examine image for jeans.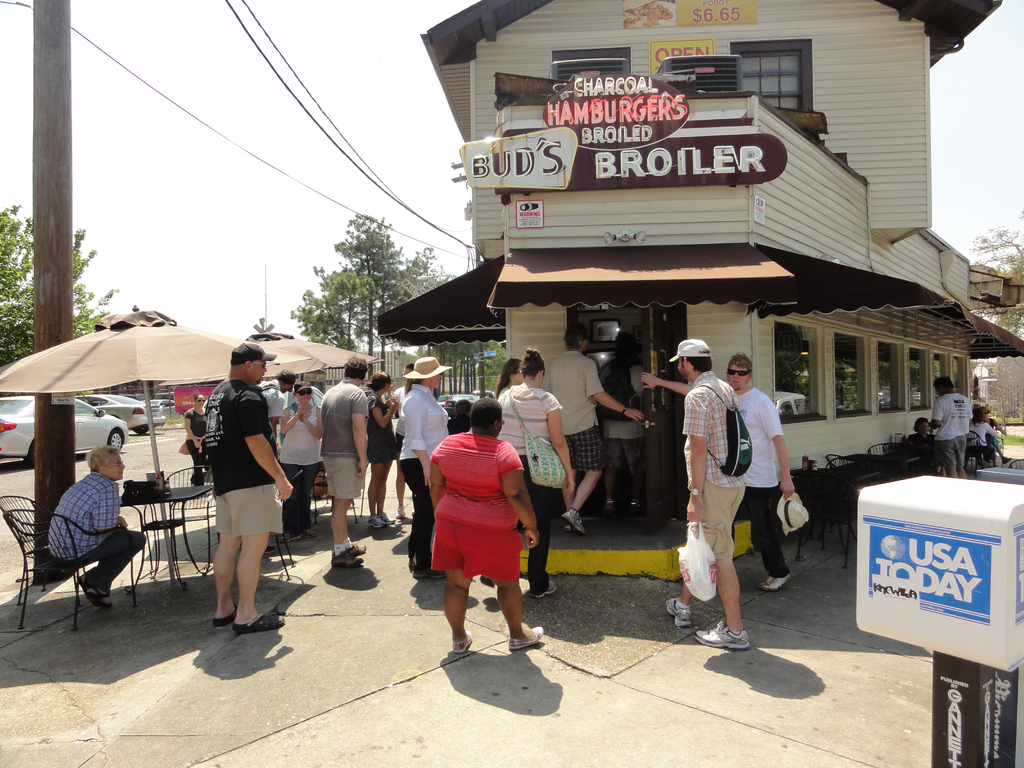
Examination result: l=931, t=433, r=966, b=461.
